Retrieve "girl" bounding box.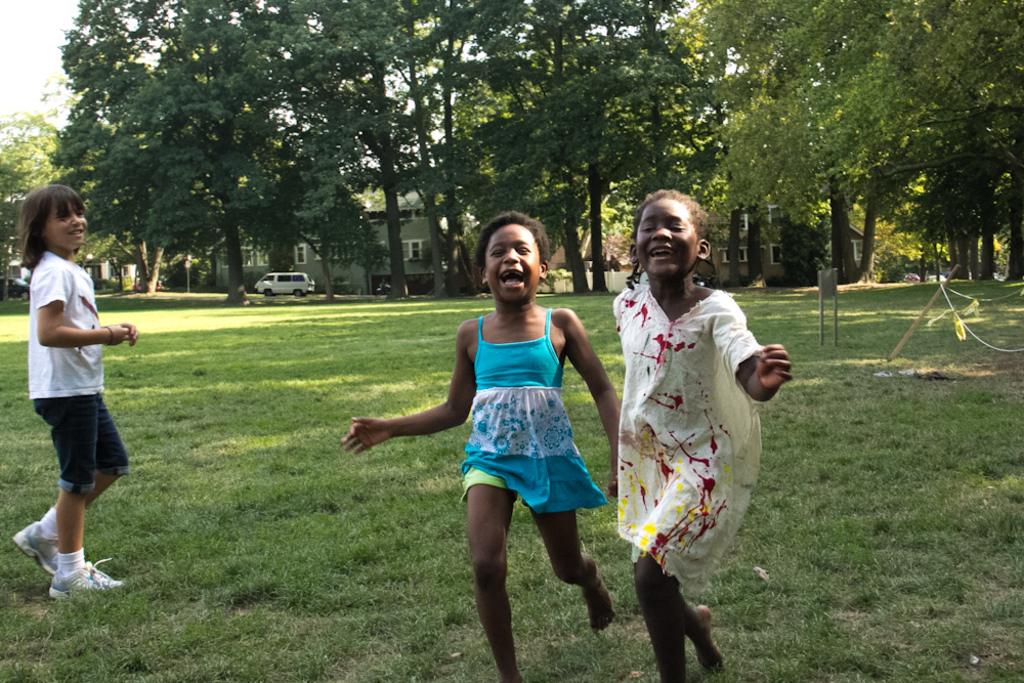
Bounding box: 7:183:139:598.
